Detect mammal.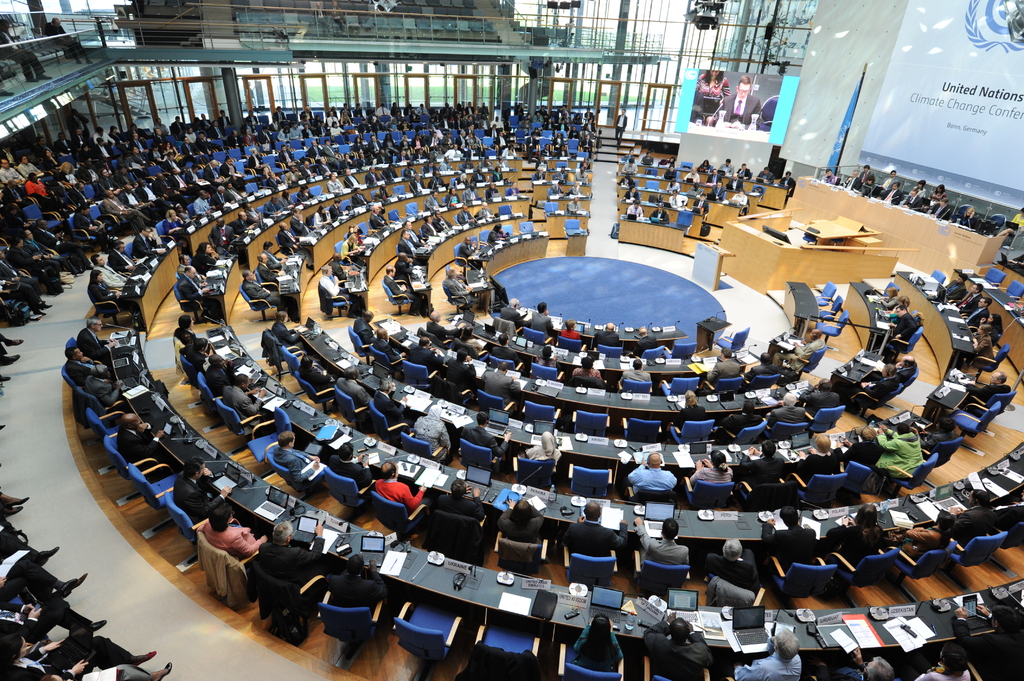
Detected at 570 352 605 387.
